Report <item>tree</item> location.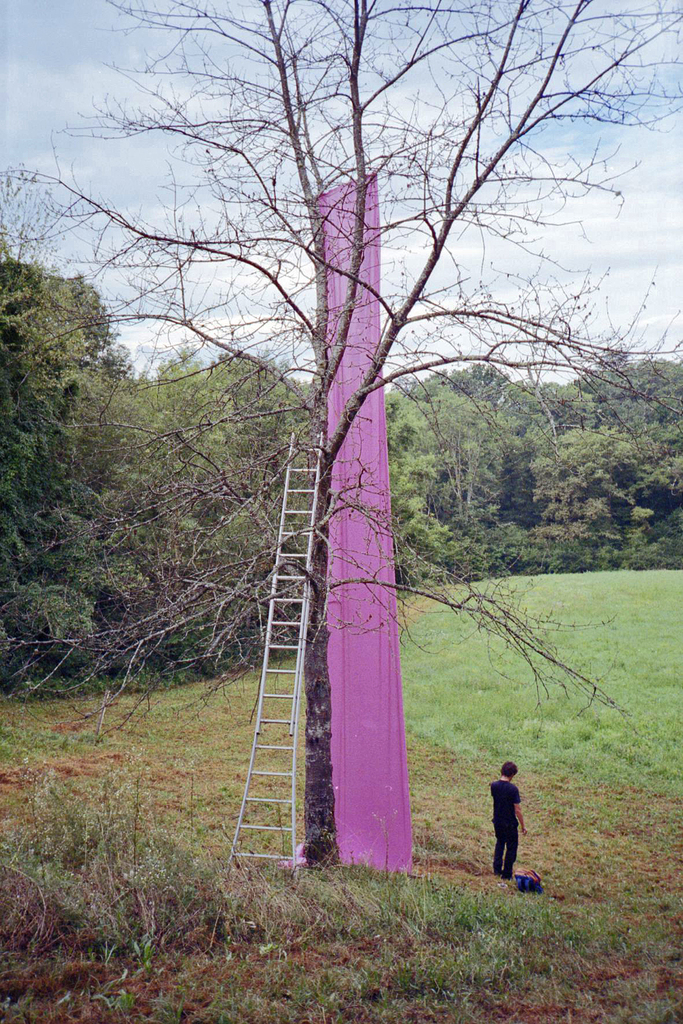
Report: (x1=200, y1=344, x2=305, y2=476).
